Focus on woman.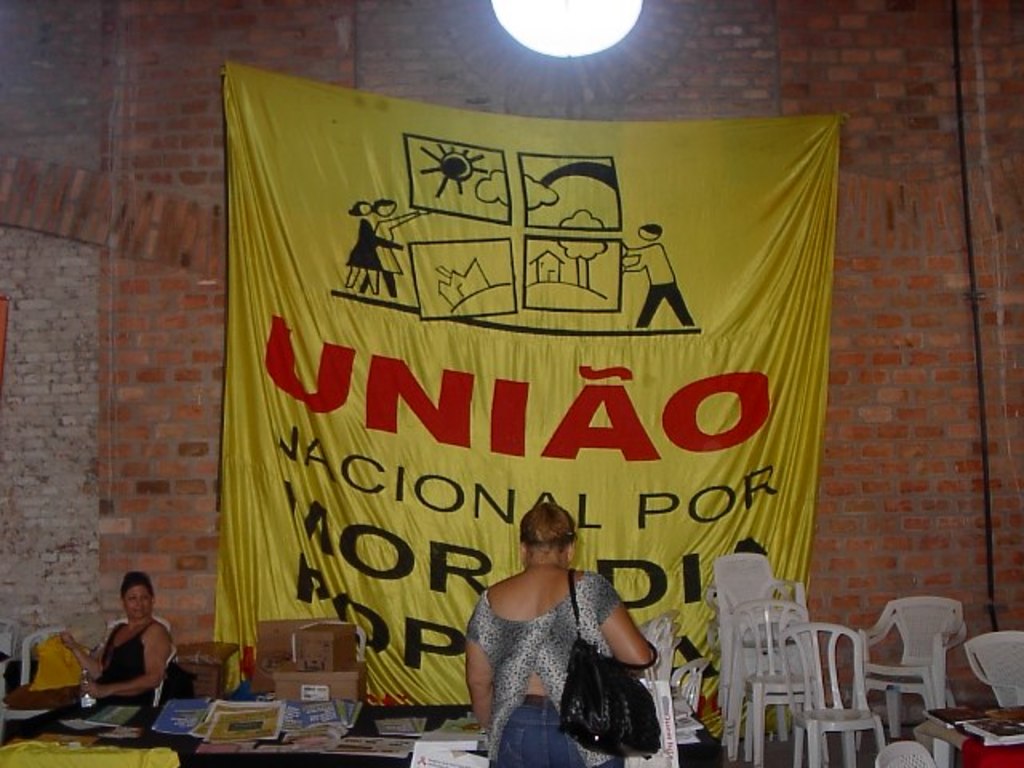
Focused at (459, 499, 661, 766).
